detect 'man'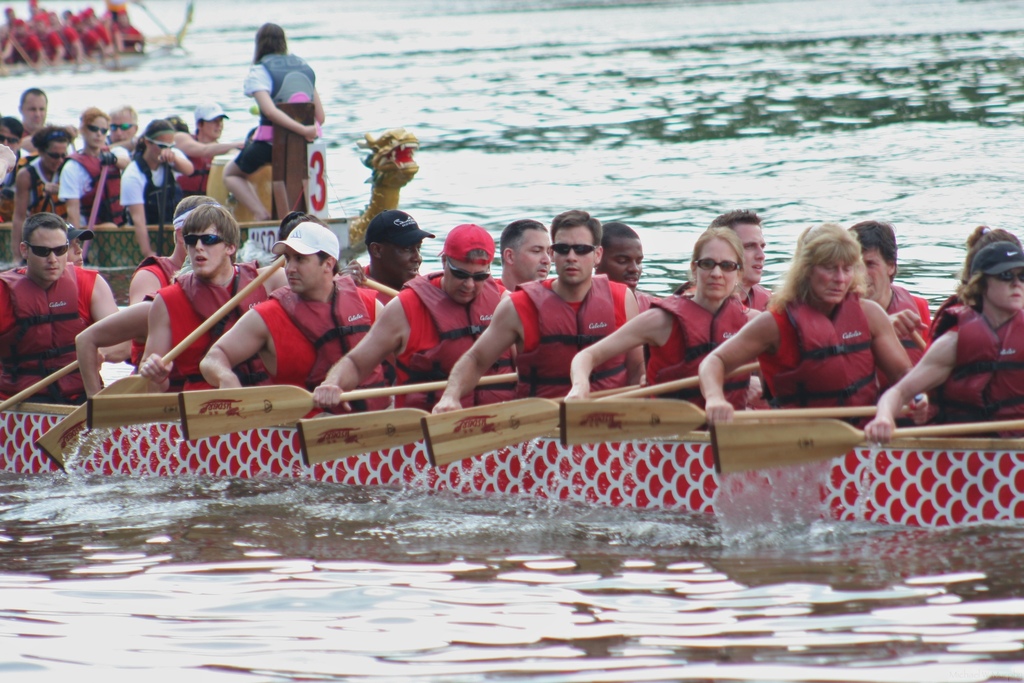
x1=591 y1=224 x2=657 y2=308
